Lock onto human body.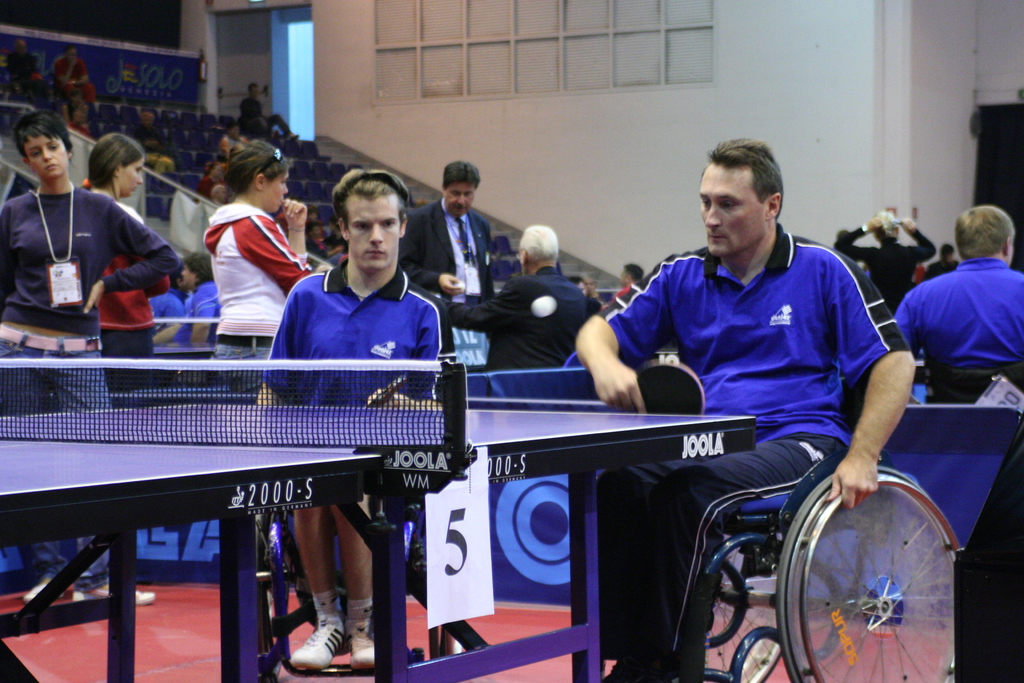
Locked: (x1=602, y1=283, x2=630, y2=308).
